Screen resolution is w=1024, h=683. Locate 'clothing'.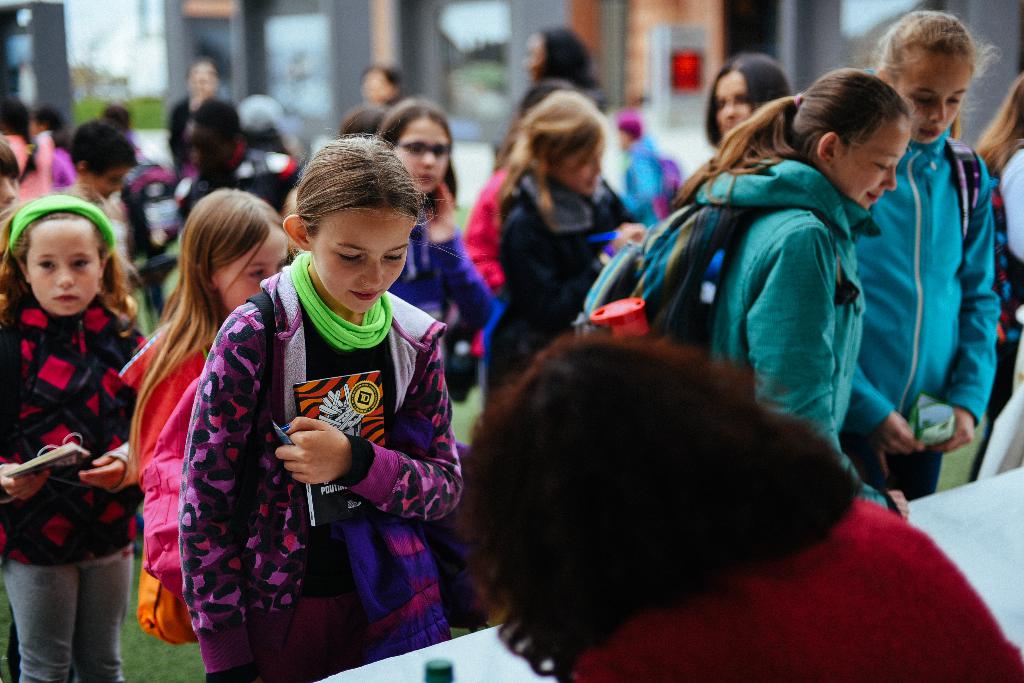
<region>205, 128, 314, 211</region>.
